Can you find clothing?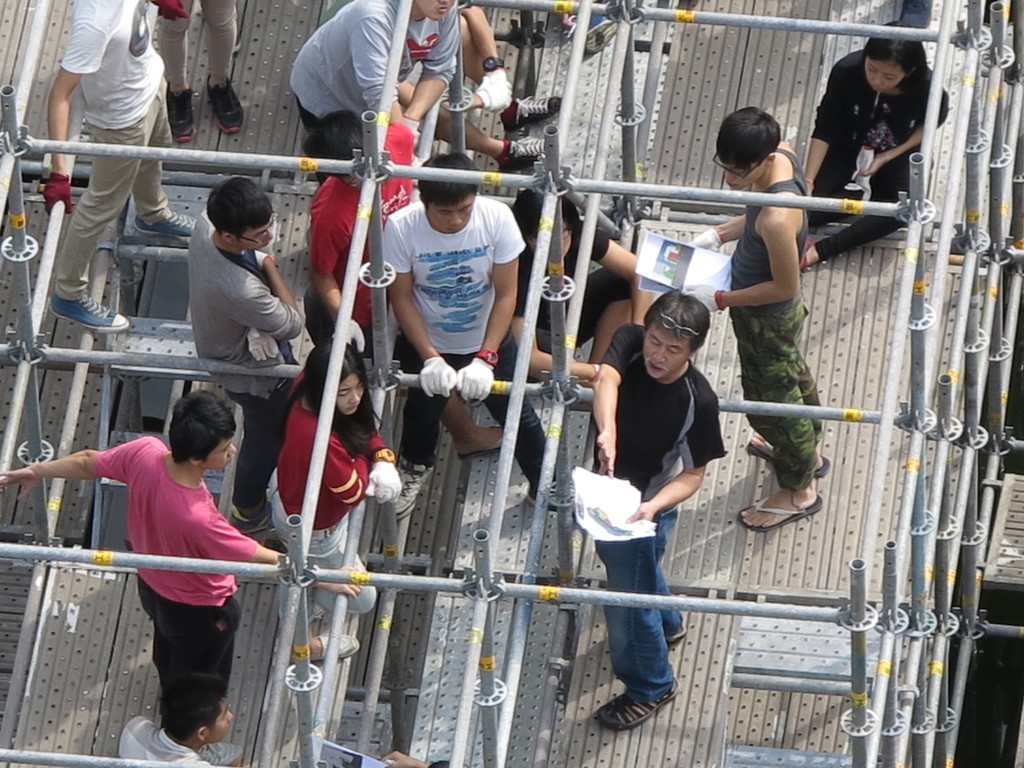
Yes, bounding box: [x1=719, y1=145, x2=826, y2=490].
